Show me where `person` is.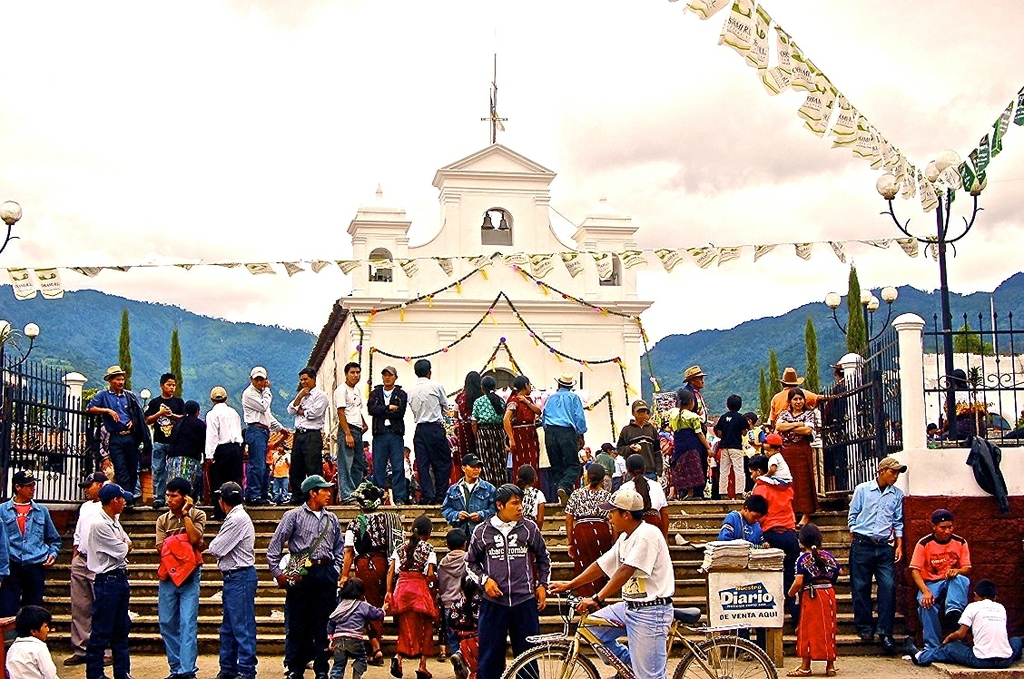
`person` is at (x1=619, y1=398, x2=655, y2=481).
